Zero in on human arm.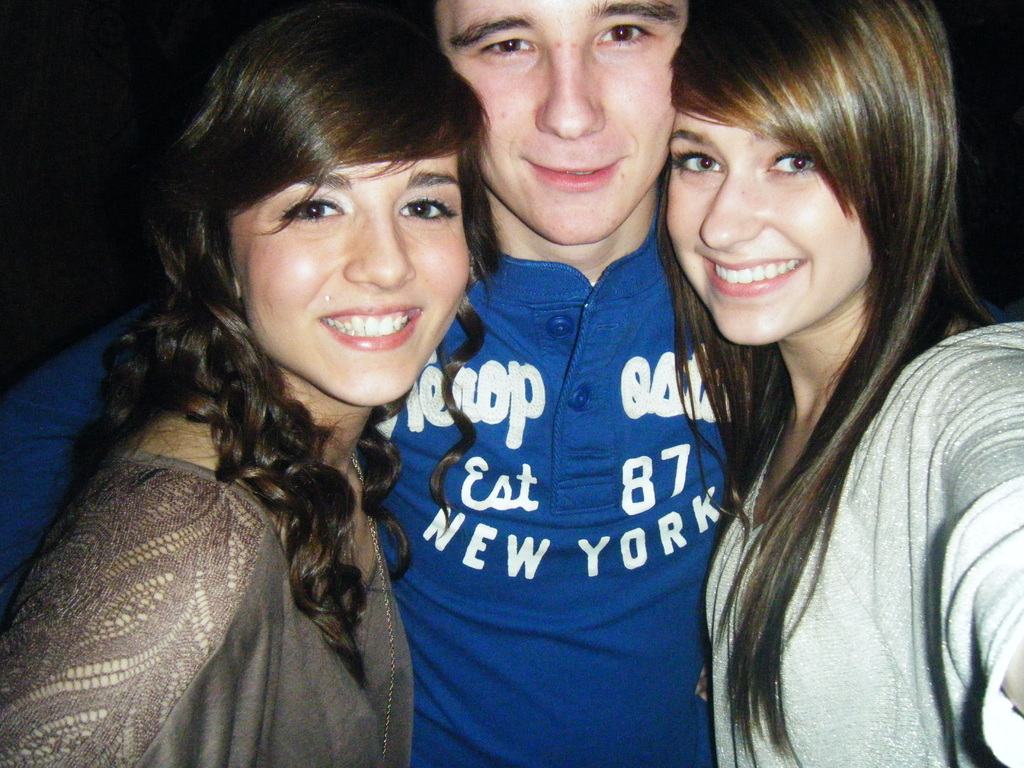
Zeroed in: [941,354,1023,735].
